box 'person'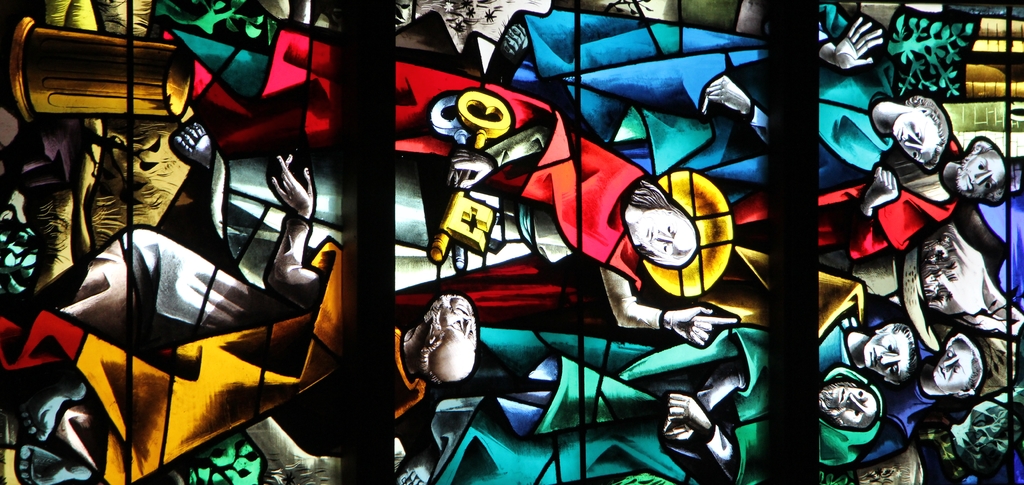
<bbox>815, 273, 1000, 470</bbox>
